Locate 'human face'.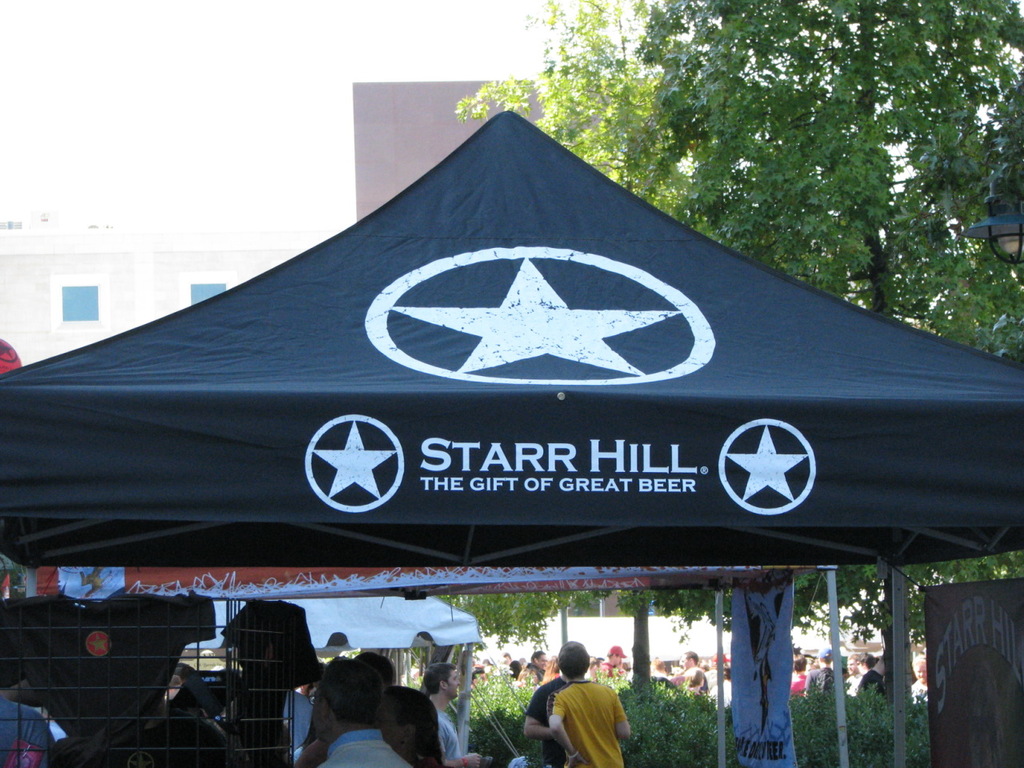
Bounding box: [x1=846, y1=658, x2=856, y2=674].
